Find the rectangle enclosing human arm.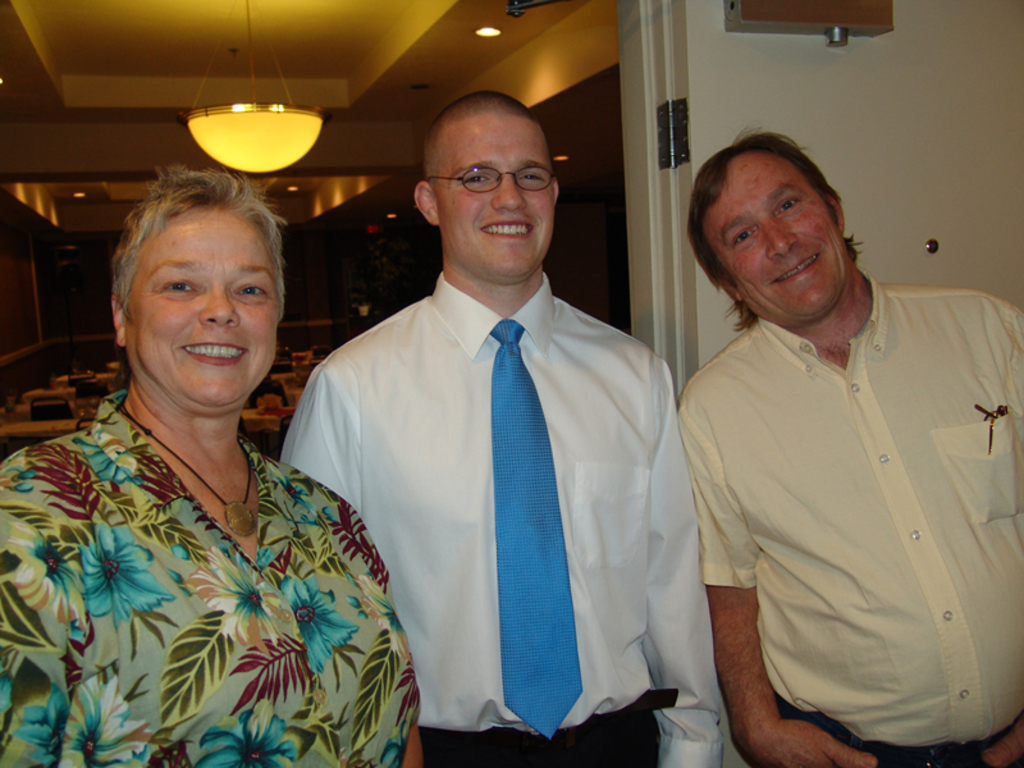
l=676, t=398, r=876, b=767.
